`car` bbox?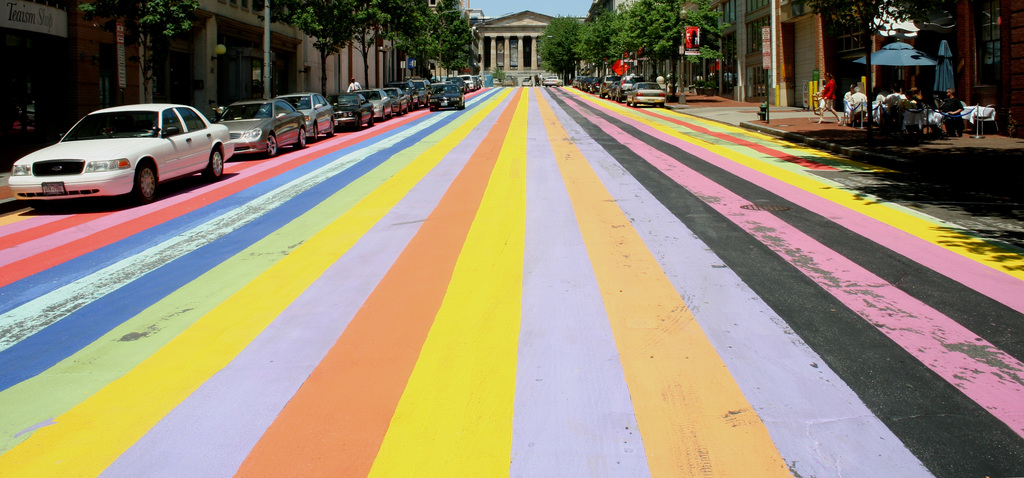
box=[285, 92, 339, 144]
